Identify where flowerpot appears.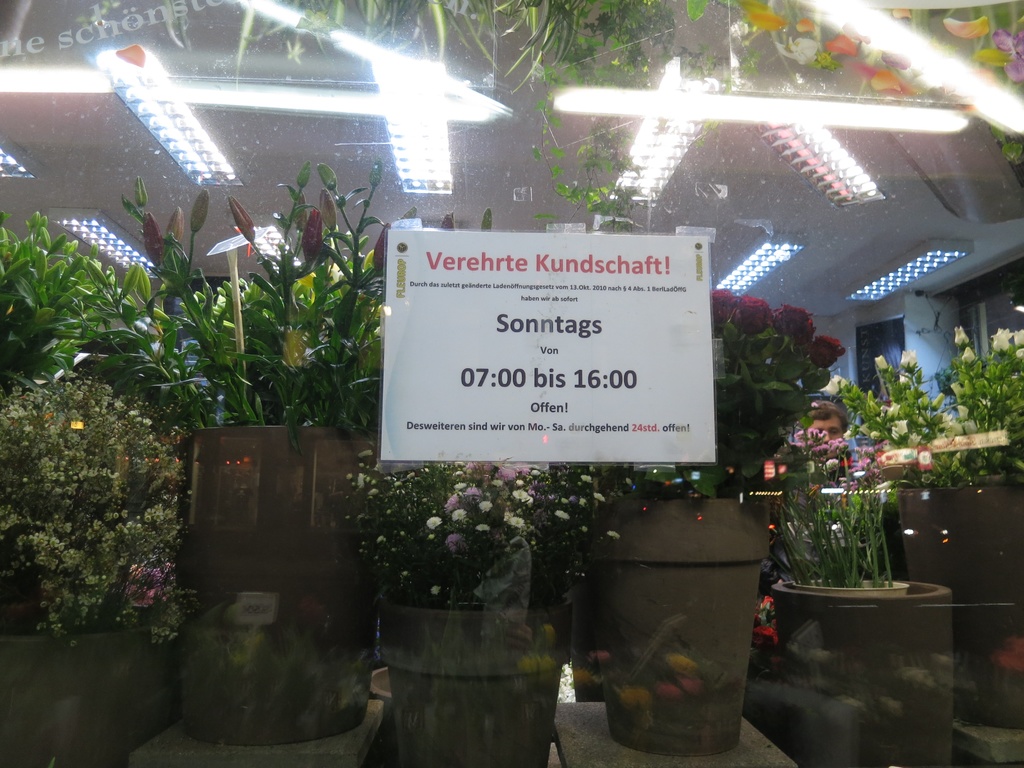
Appears at (774,568,970,750).
